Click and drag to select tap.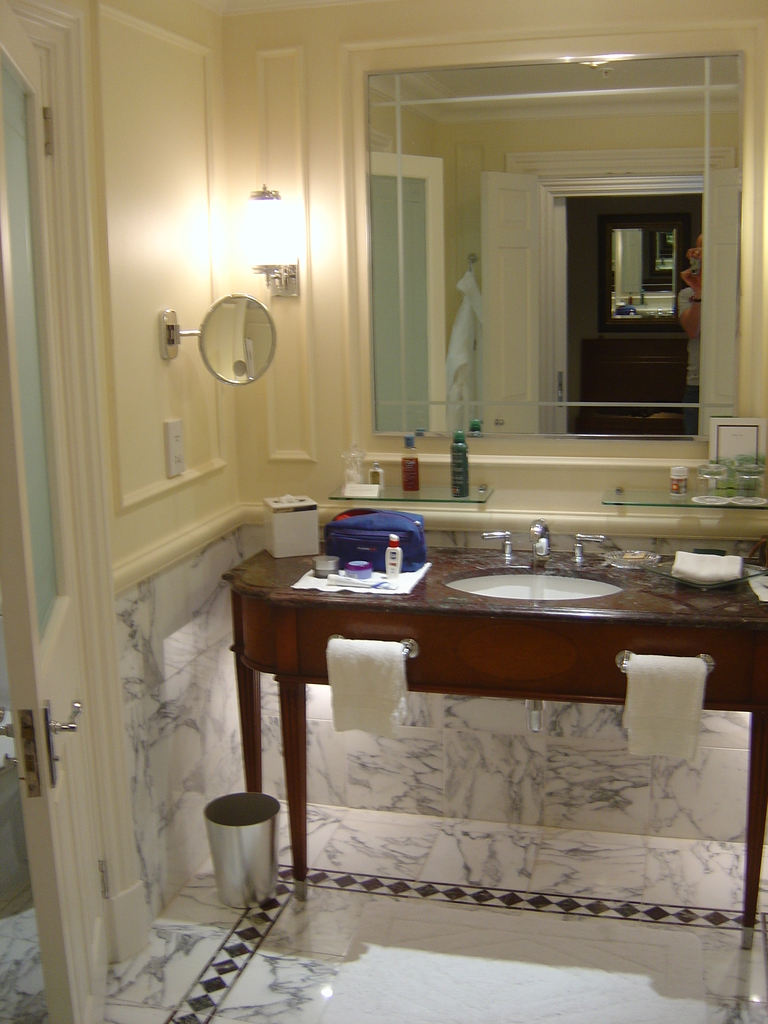
Selection: bbox=(532, 518, 551, 551).
